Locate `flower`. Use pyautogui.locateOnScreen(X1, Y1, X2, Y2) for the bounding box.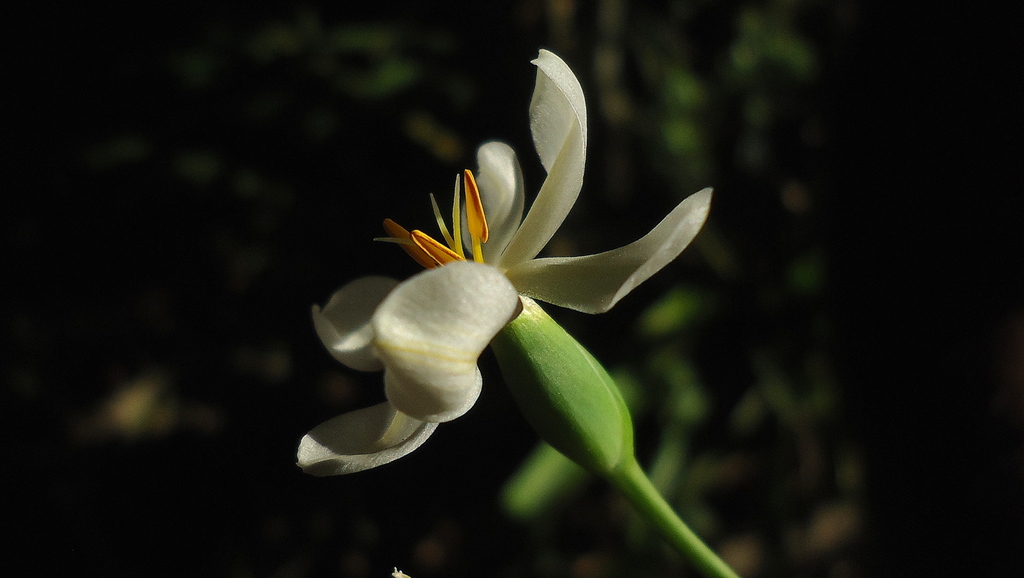
pyautogui.locateOnScreen(305, 50, 721, 471).
